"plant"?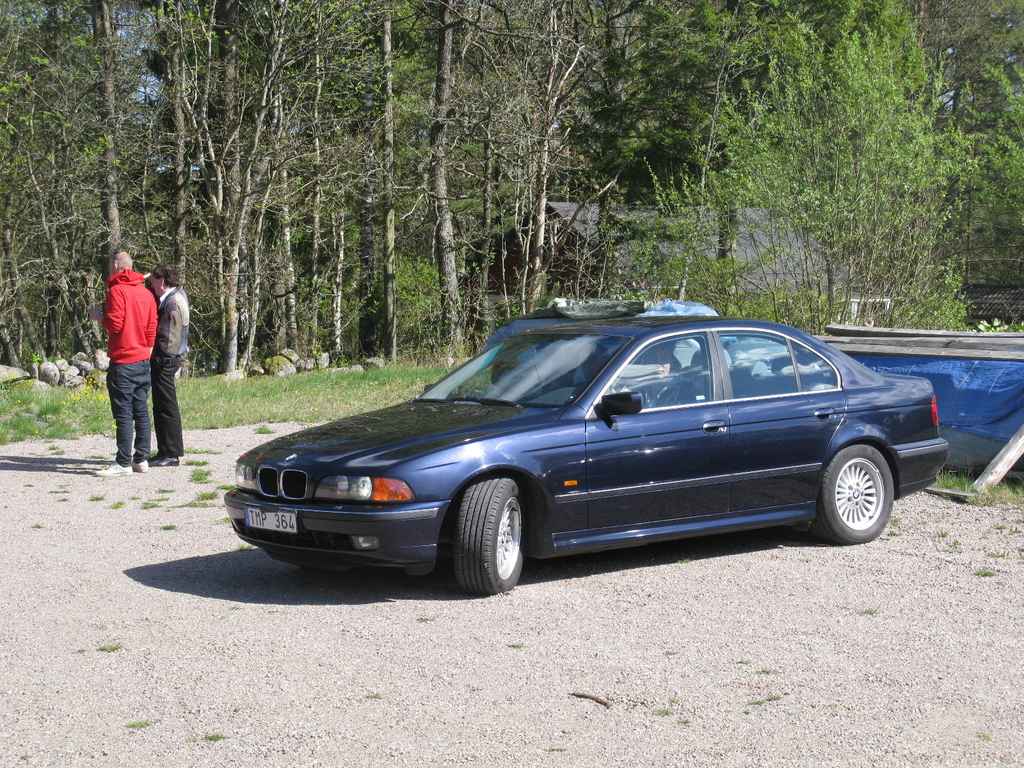
229:542:257:554
